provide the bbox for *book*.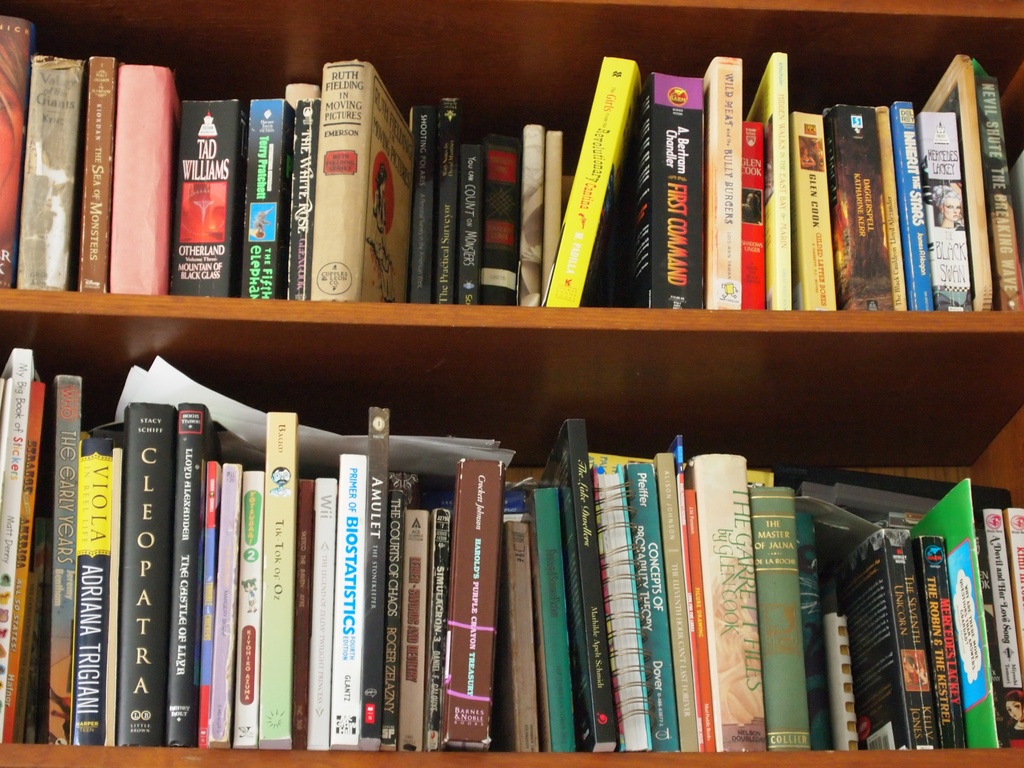
{"left": 193, "top": 463, "right": 219, "bottom": 738}.
